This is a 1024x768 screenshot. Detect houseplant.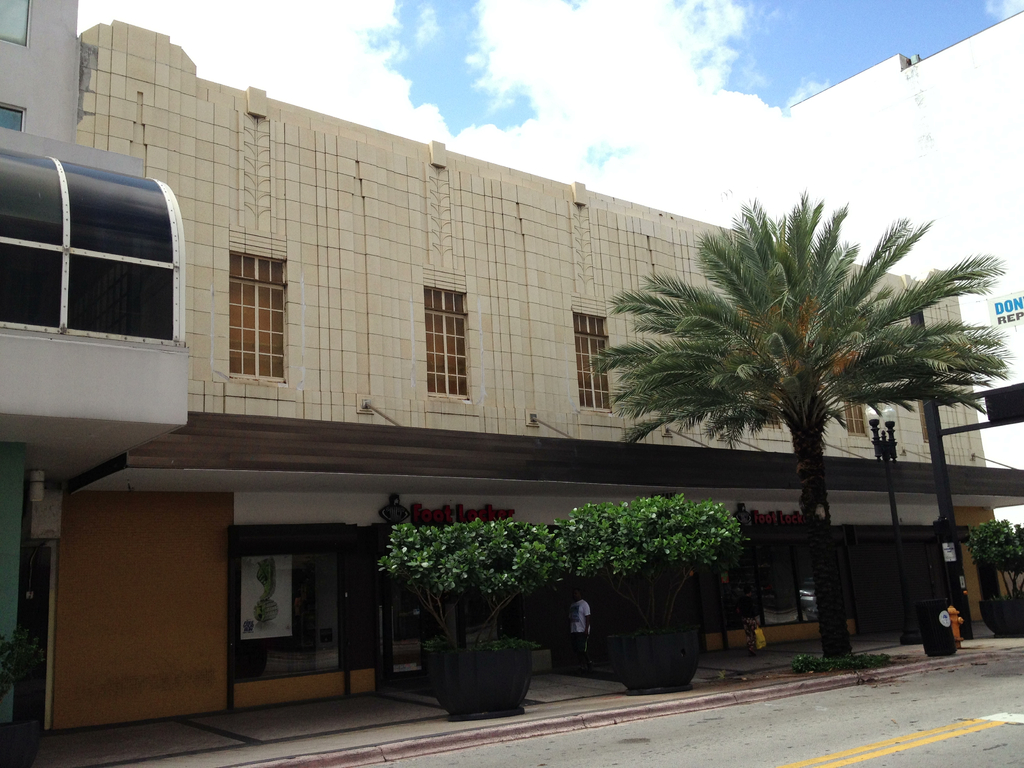
bbox=[378, 513, 575, 716].
